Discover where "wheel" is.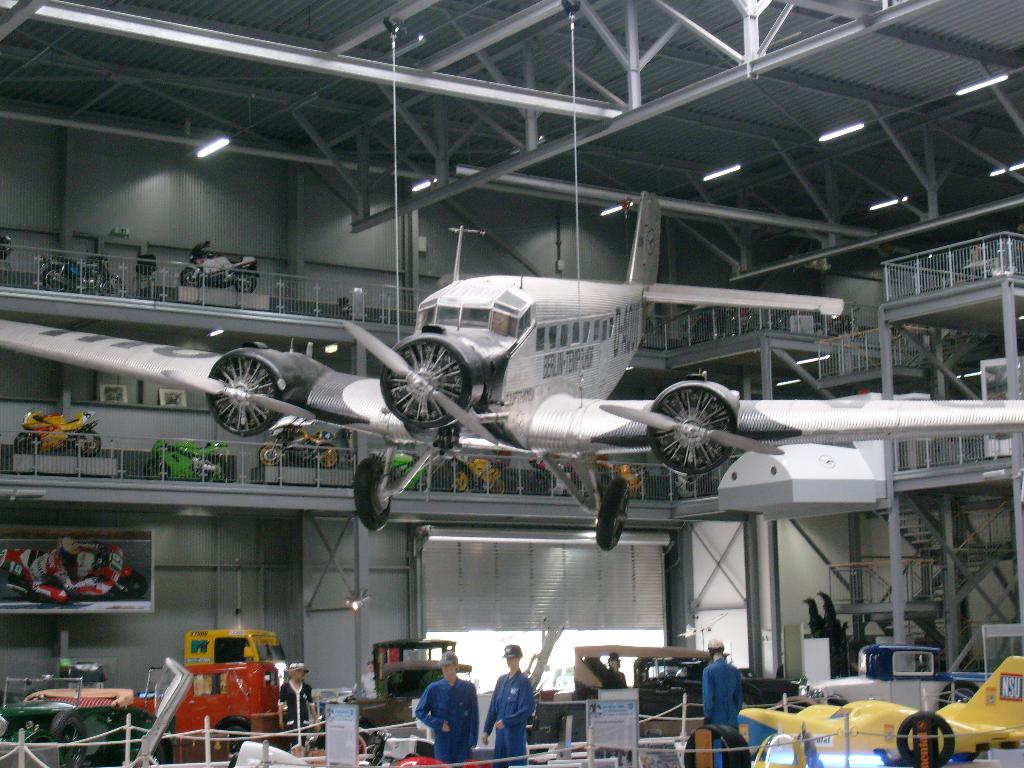
Discovered at x1=318, y1=442, x2=342, y2=468.
